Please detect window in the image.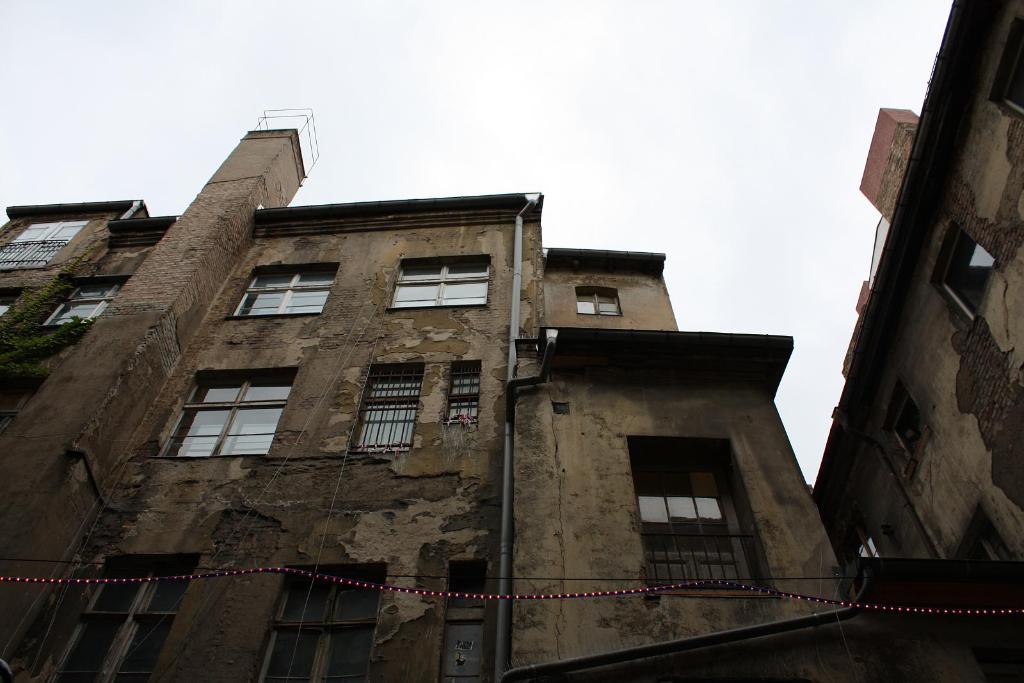
[left=935, top=217, right=994, bottom=317].
